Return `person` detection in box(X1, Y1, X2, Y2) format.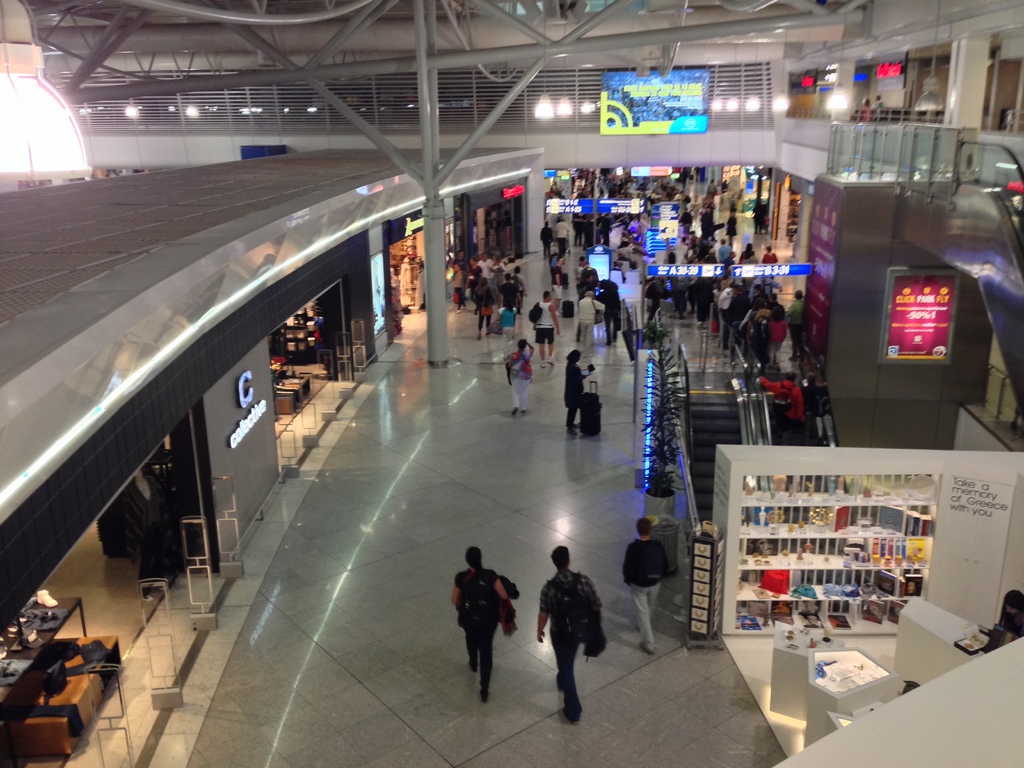
box(535, 214, 555, 258).
